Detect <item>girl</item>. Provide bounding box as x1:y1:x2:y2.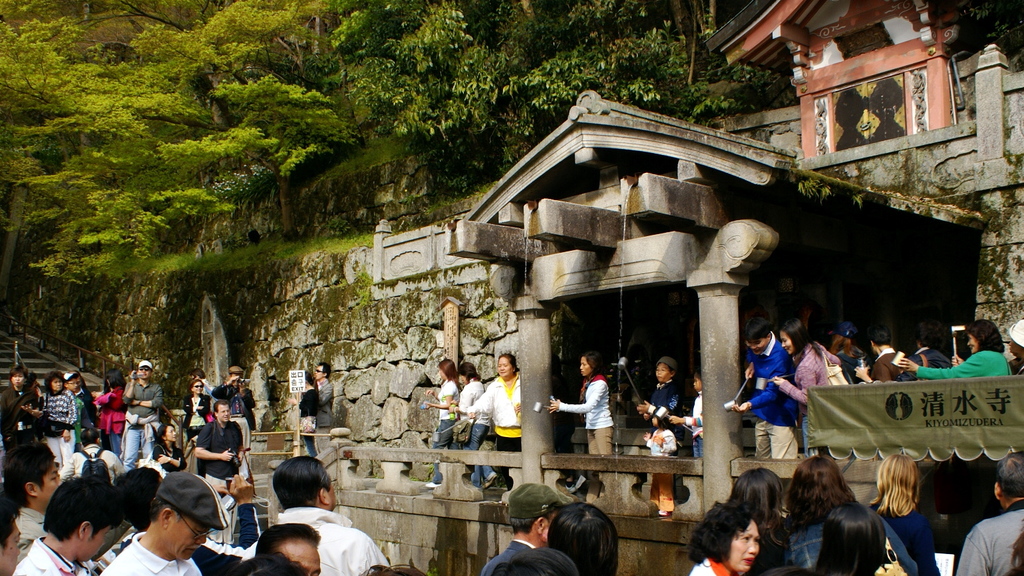
768:317:844:405.
